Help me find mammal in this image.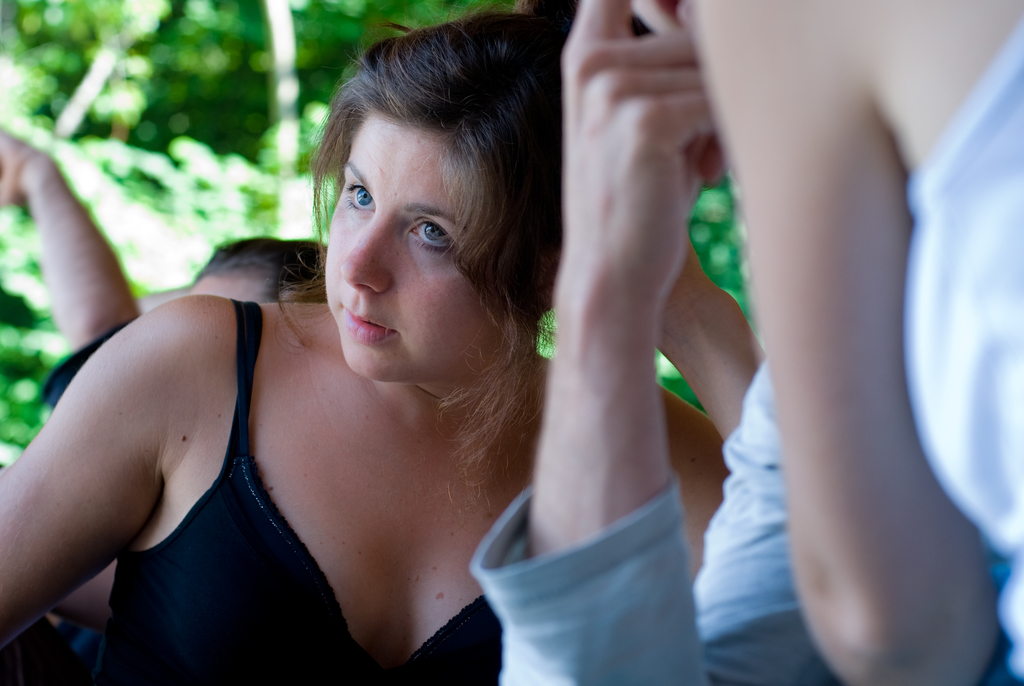
Found it: box(0, 131, 323, 629).
